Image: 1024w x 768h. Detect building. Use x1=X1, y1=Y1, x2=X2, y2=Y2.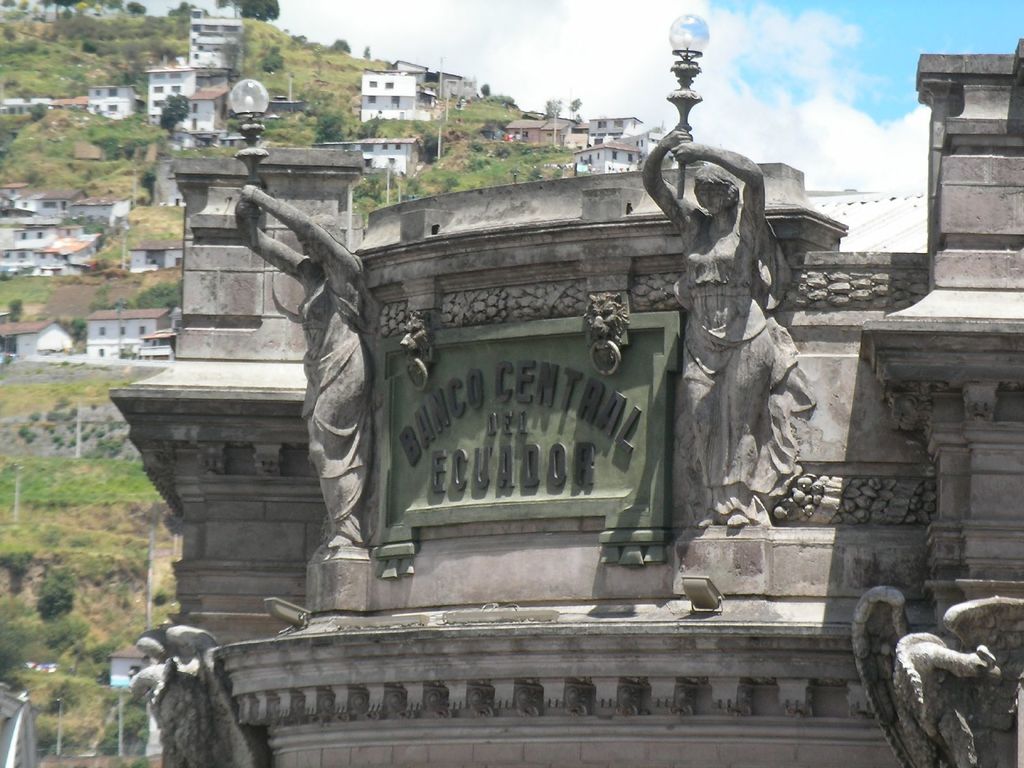
x1=191, y1=10, x2=247, y2=104.
